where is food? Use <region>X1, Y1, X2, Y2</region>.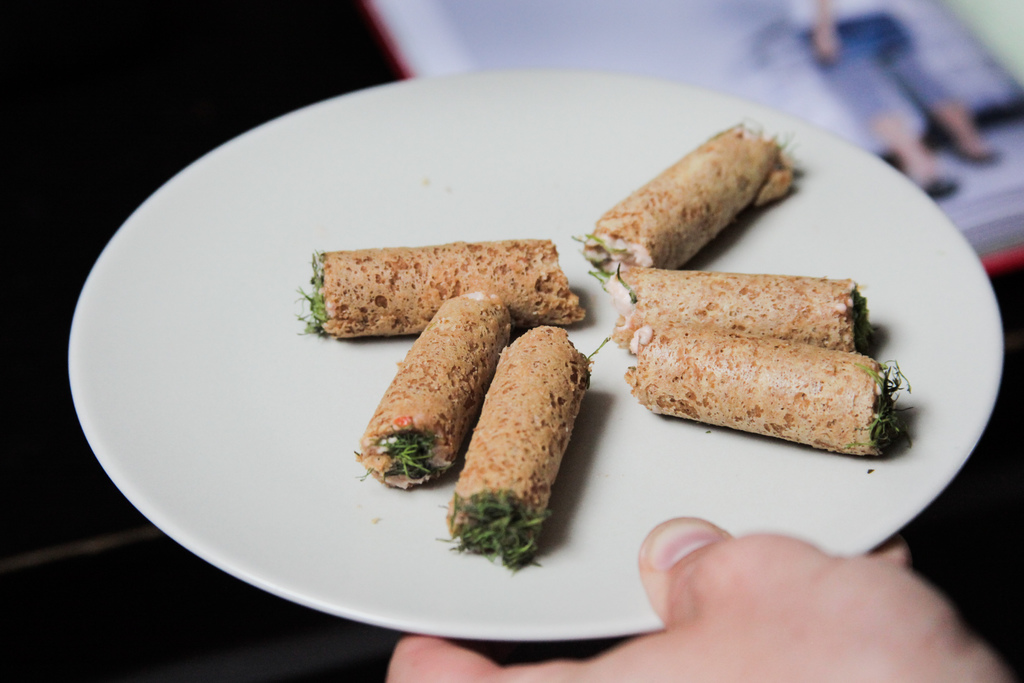
<region>609, 264, 879, 361</region>.
